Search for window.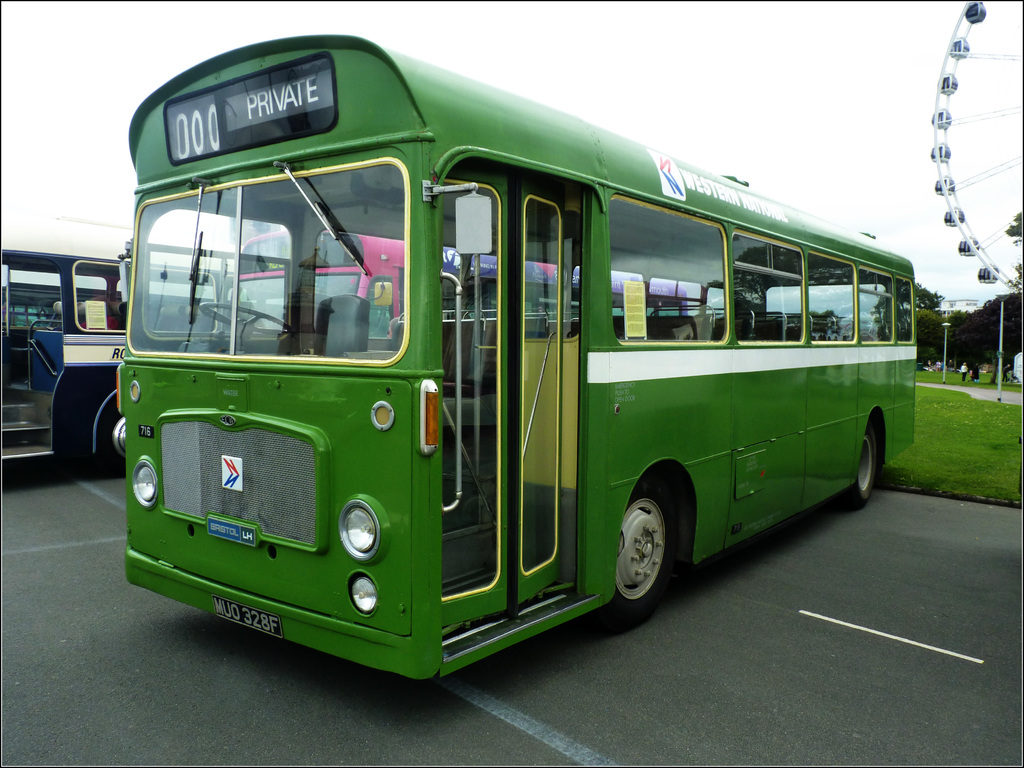
Found at crop(71, 262, 126, 336).
